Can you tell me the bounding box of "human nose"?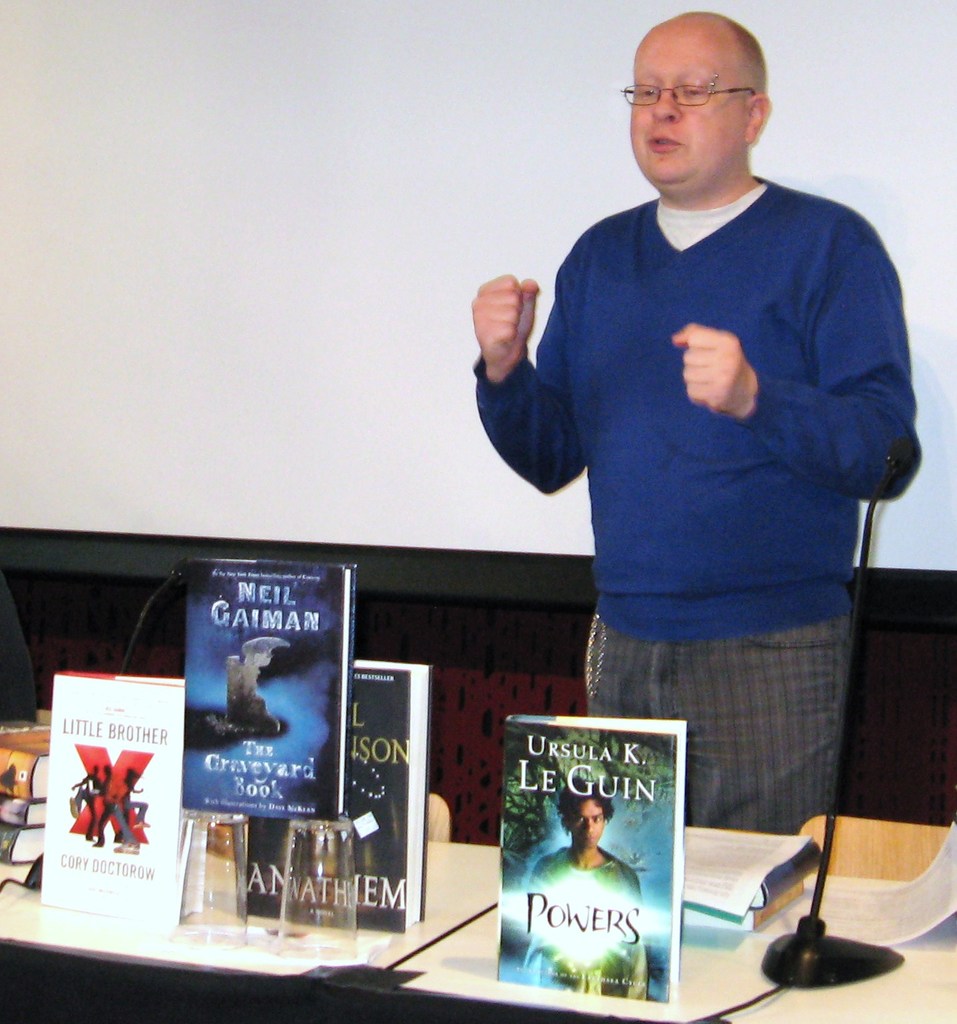
586:821:593:832.
